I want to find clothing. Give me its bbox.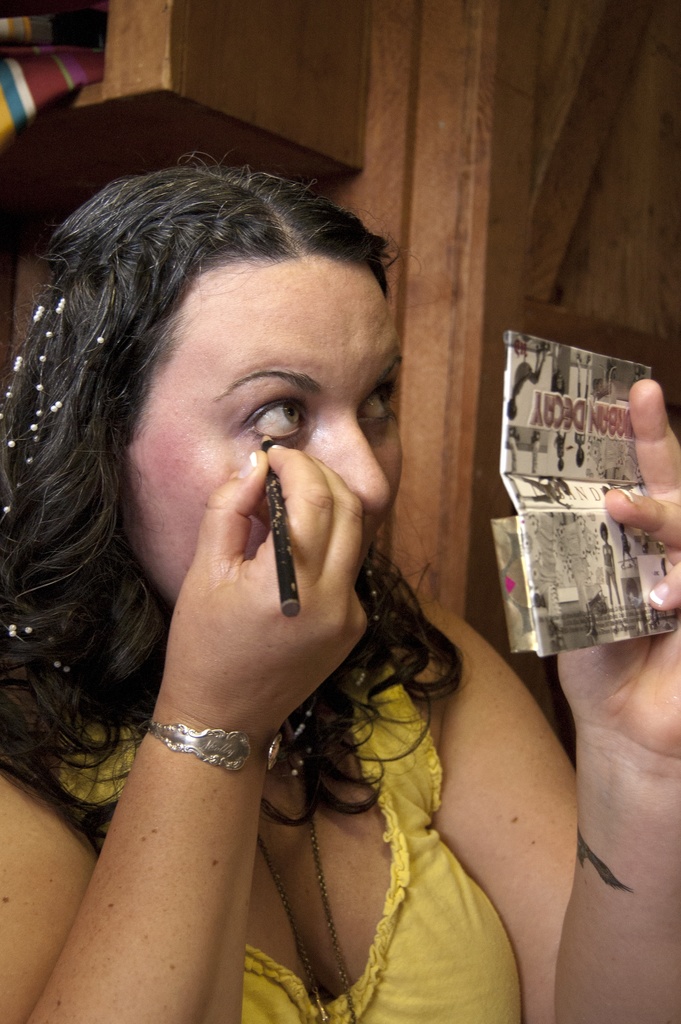
region(42, 643, 516, 1023).
